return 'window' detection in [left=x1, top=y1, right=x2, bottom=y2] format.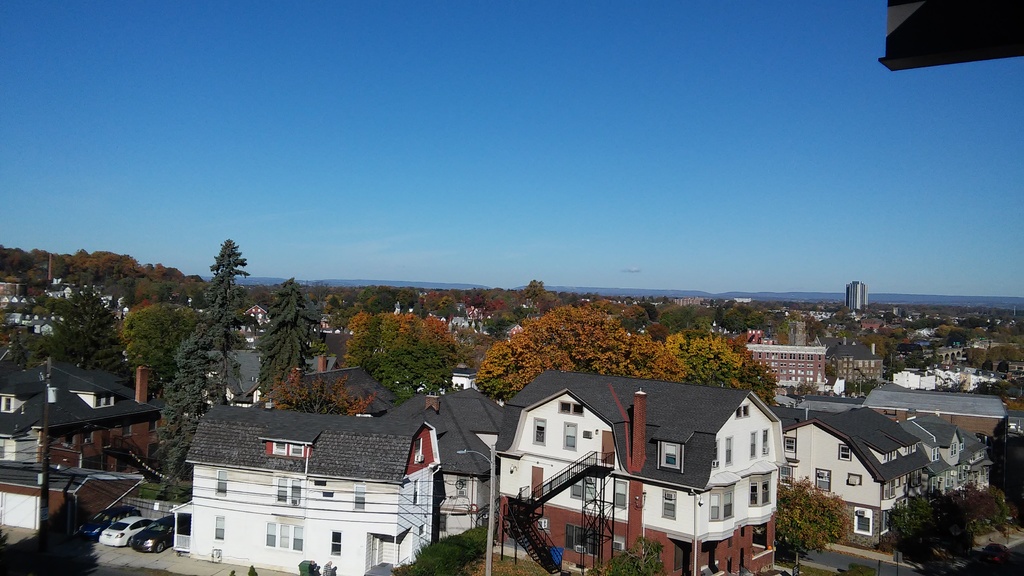
[left=214, top=470, right=228, bottom=494].
